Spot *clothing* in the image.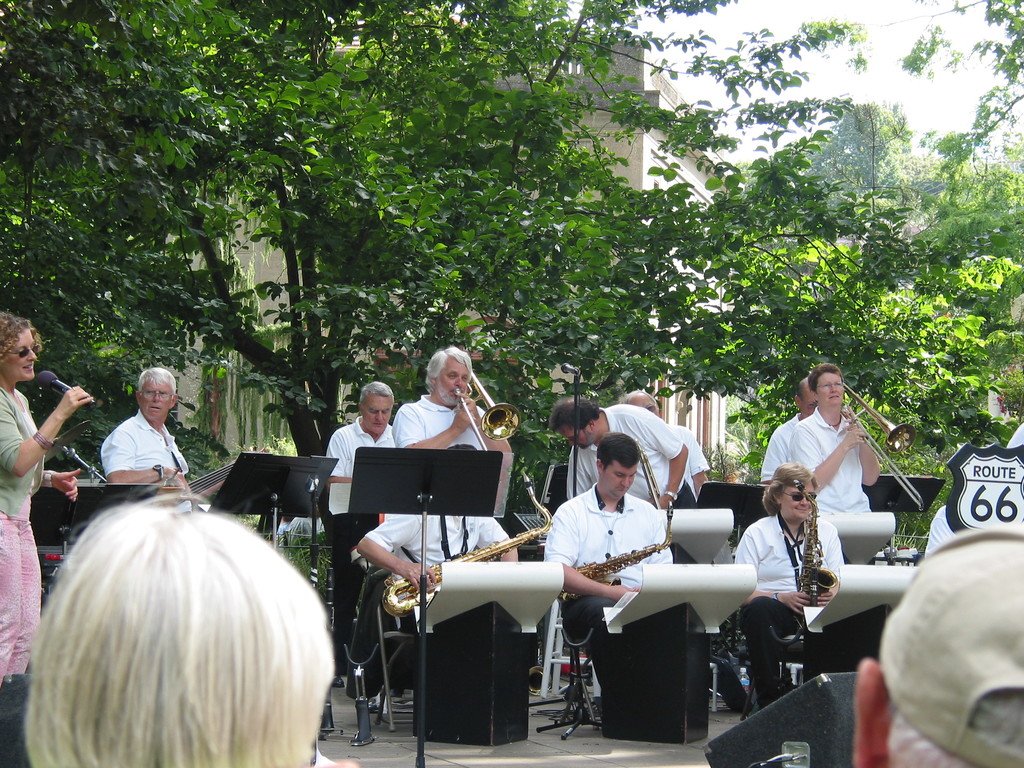
*clothing* found at l=663, t=417, r=710, b=484.
